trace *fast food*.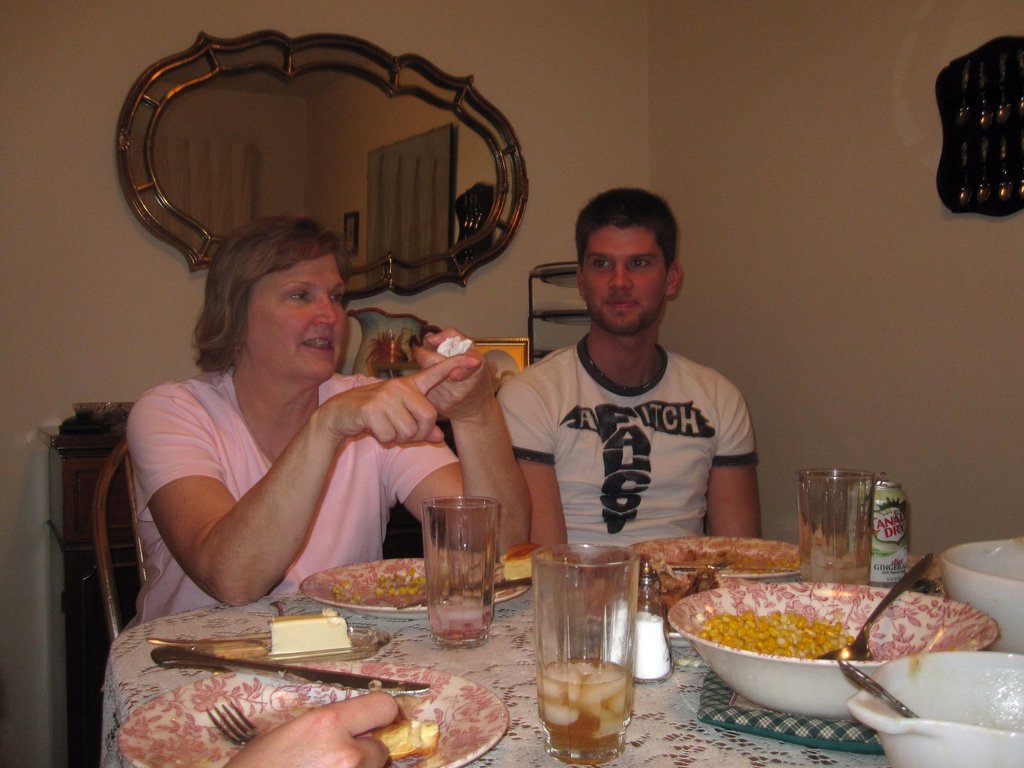
Traced to select_region(500, 544, 551, 581).
